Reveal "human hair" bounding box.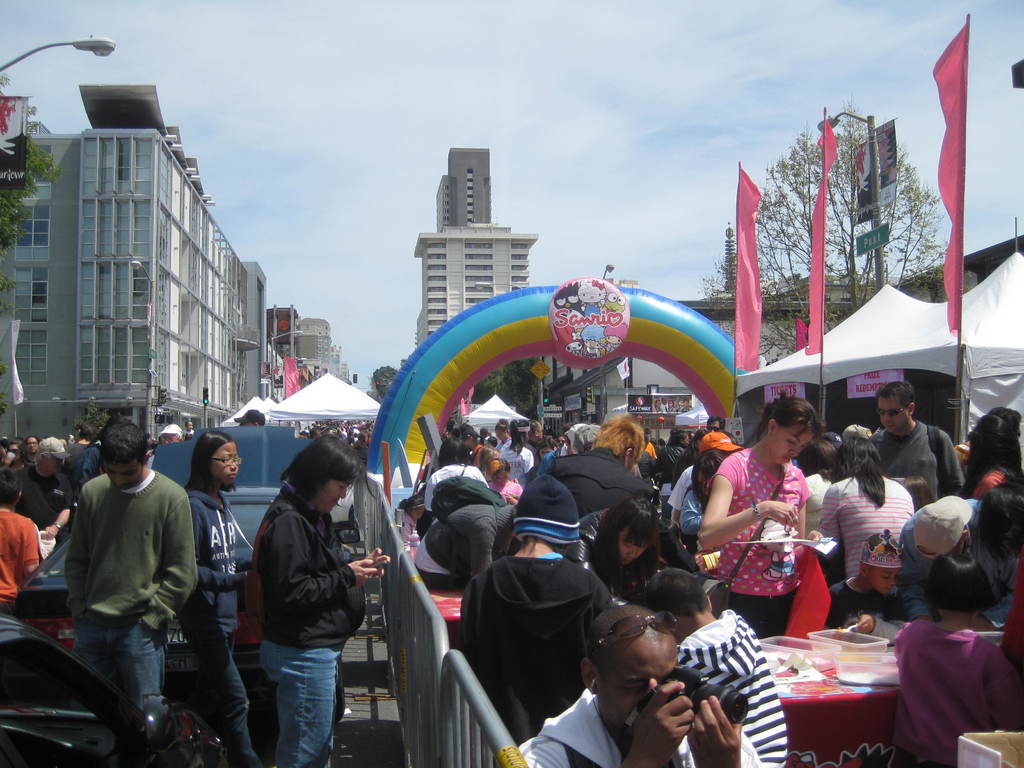
Revealed: (x1=666, y1=401, x2=675, y2=406).
